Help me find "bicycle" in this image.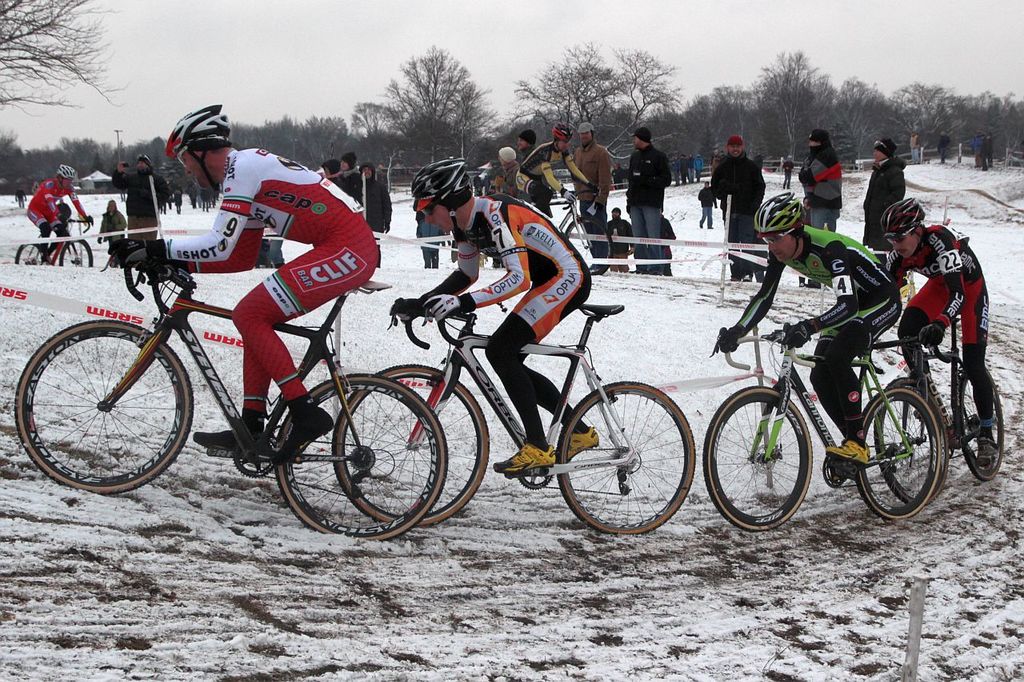
Found it: (342,269,678,536).
